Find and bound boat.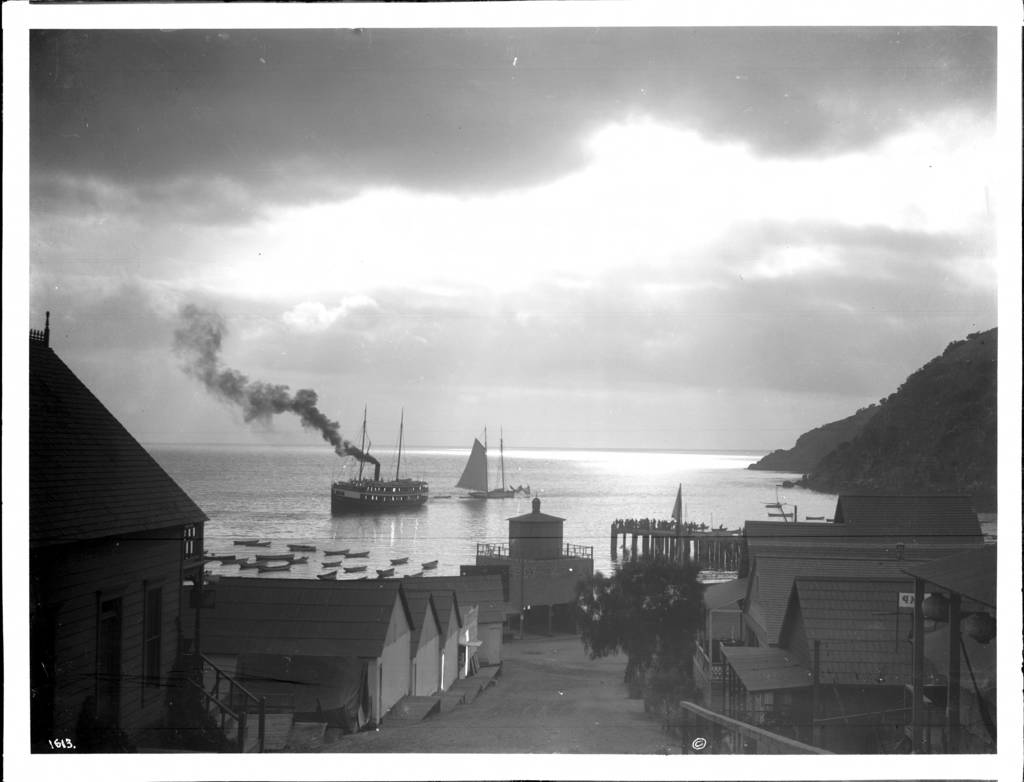
Bound: 208, 553, 234, 562.
